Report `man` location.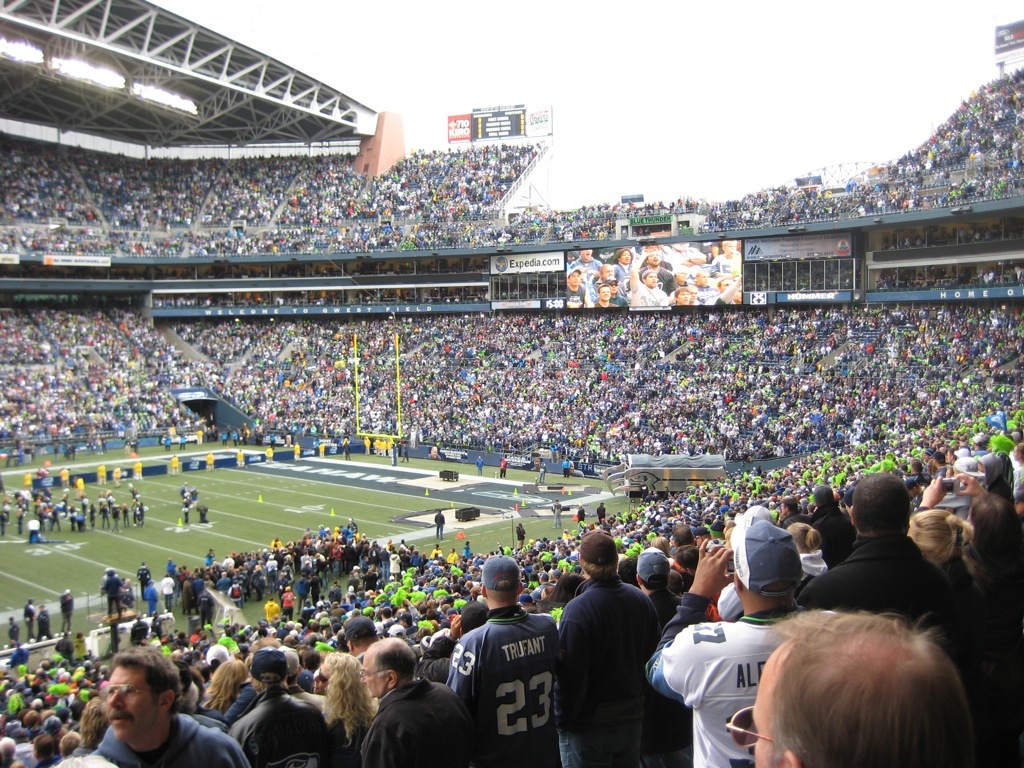
Report: box(22, 597, 38, 643).
